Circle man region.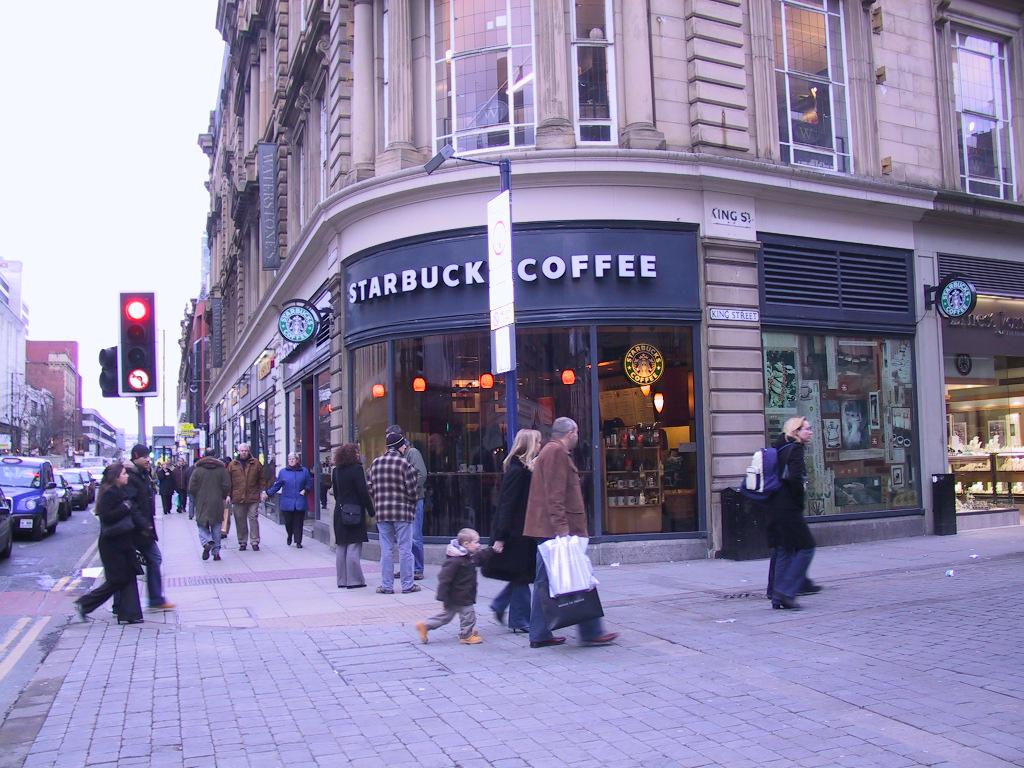
Region: (385, 434, 429, 583).
